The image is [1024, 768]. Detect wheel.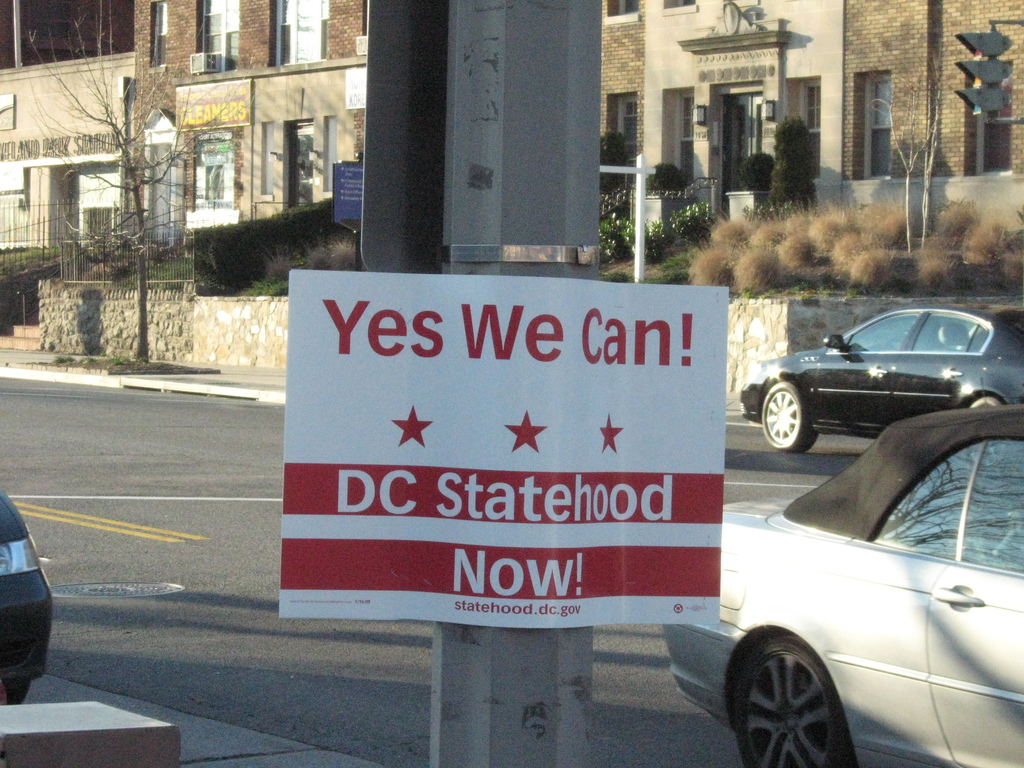
Detection: pyautogui.locateOnScreen(760, 380, 819, 459).
